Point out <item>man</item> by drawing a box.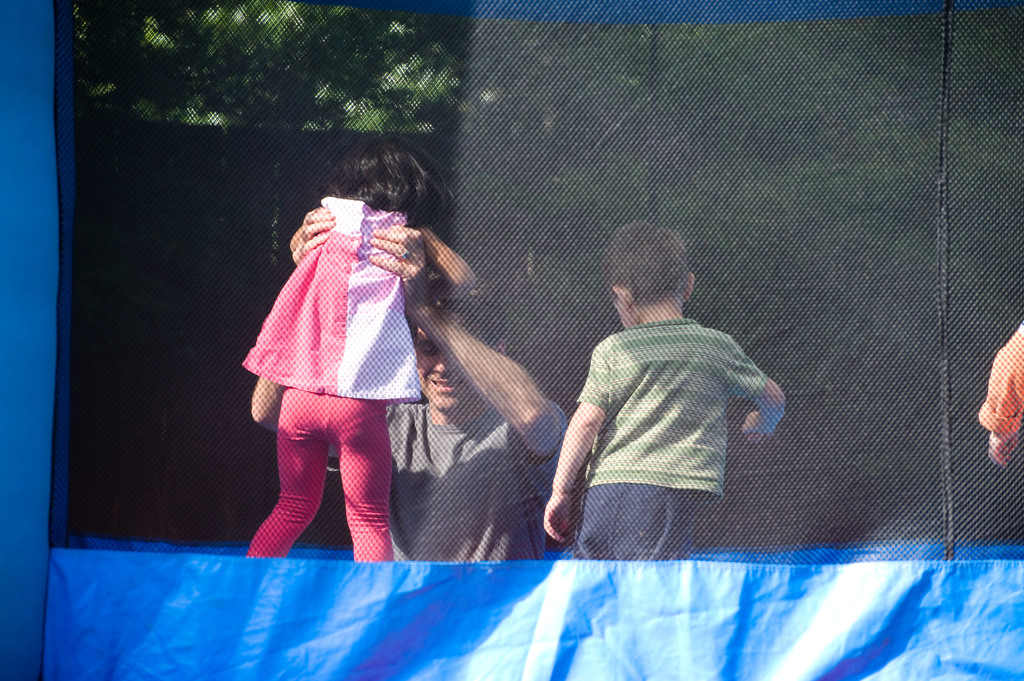
(left=976, top=323, right=1023, bottom=469).
